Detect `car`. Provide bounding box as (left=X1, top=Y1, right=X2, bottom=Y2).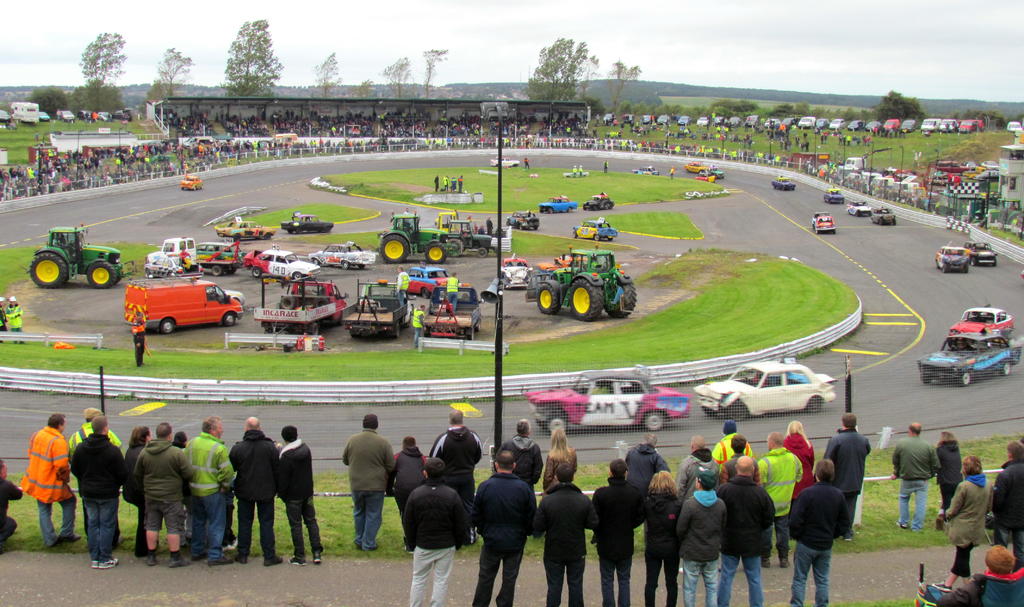
(left=771, top=179, right=797, bottom=190).
